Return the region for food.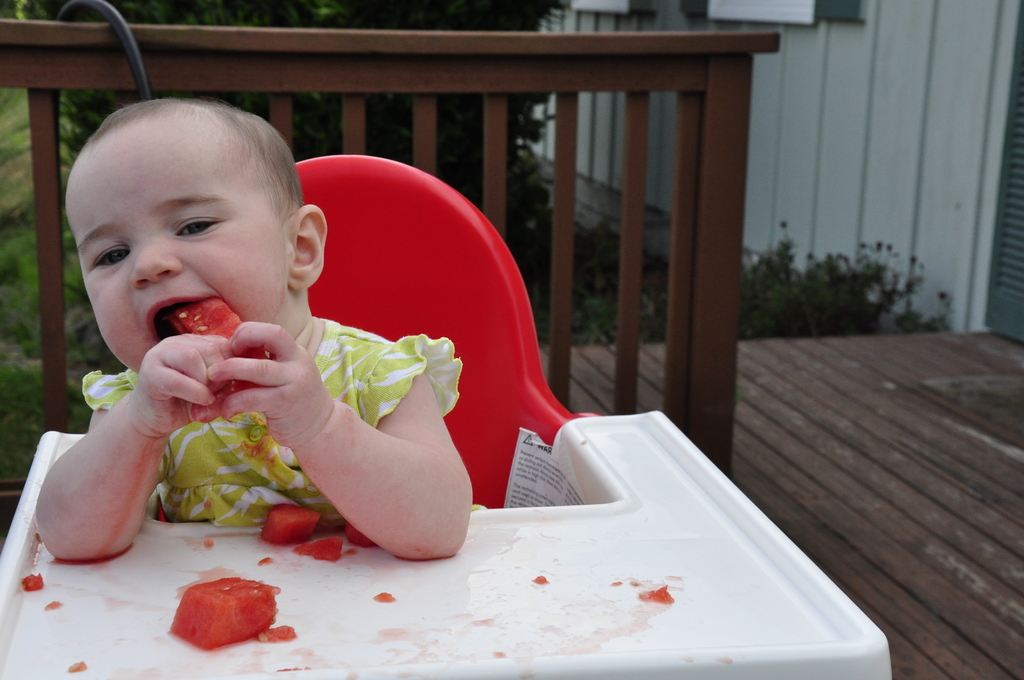
box(346, 520, 378, 550).
